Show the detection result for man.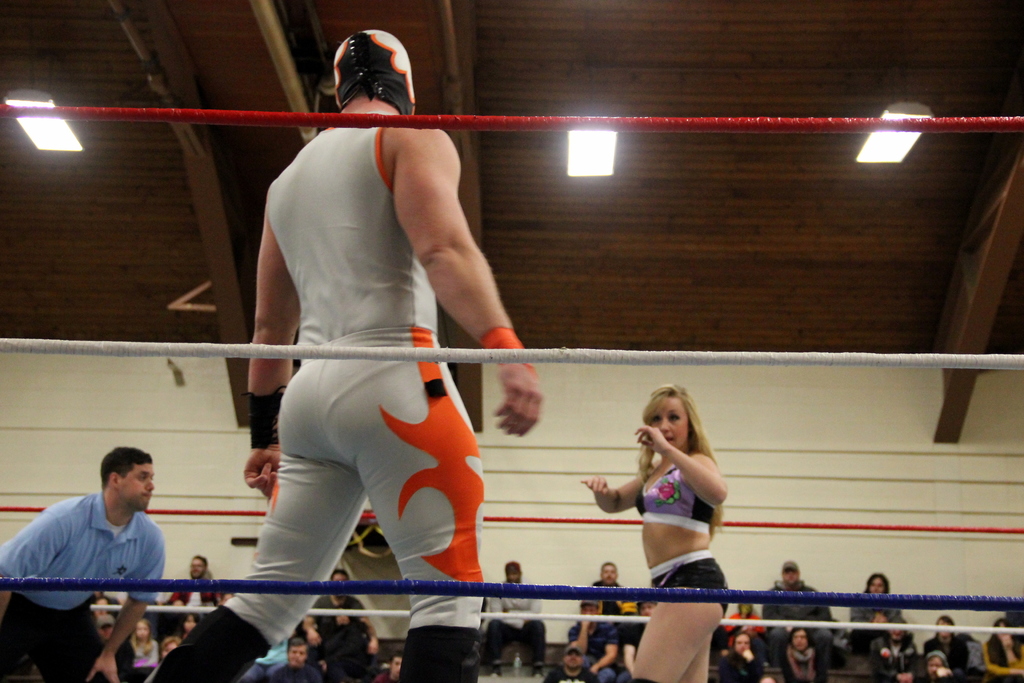
(x1=756, y1=557, x2=838, y2=666).
